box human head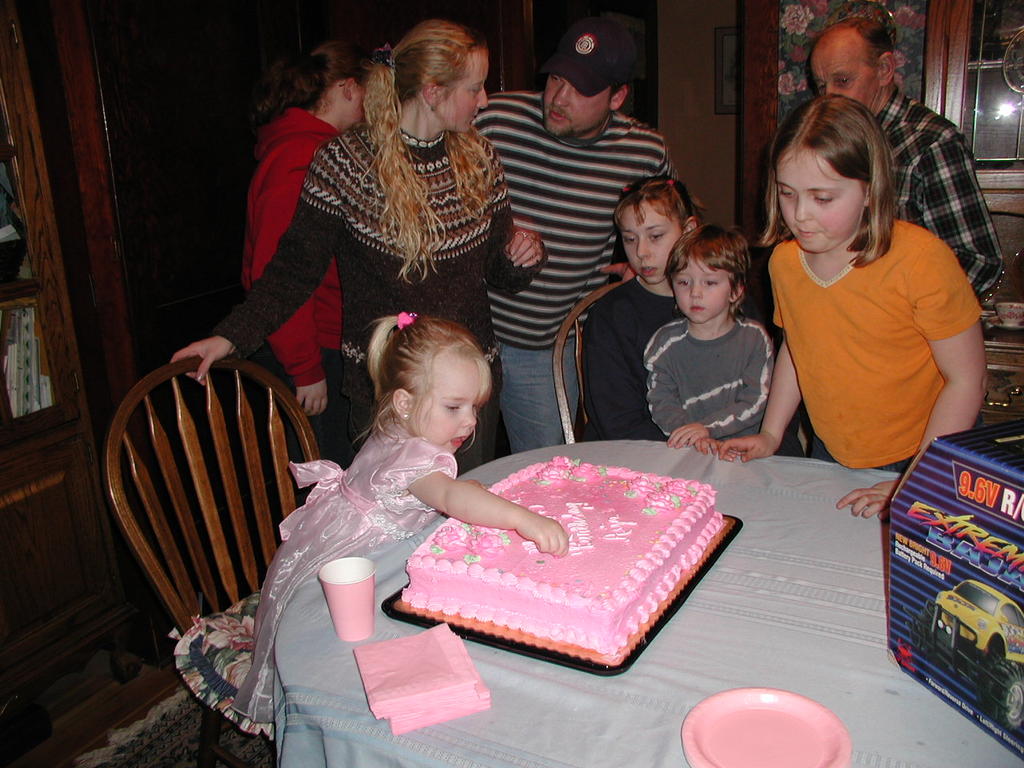
378, 316, 490, 454
